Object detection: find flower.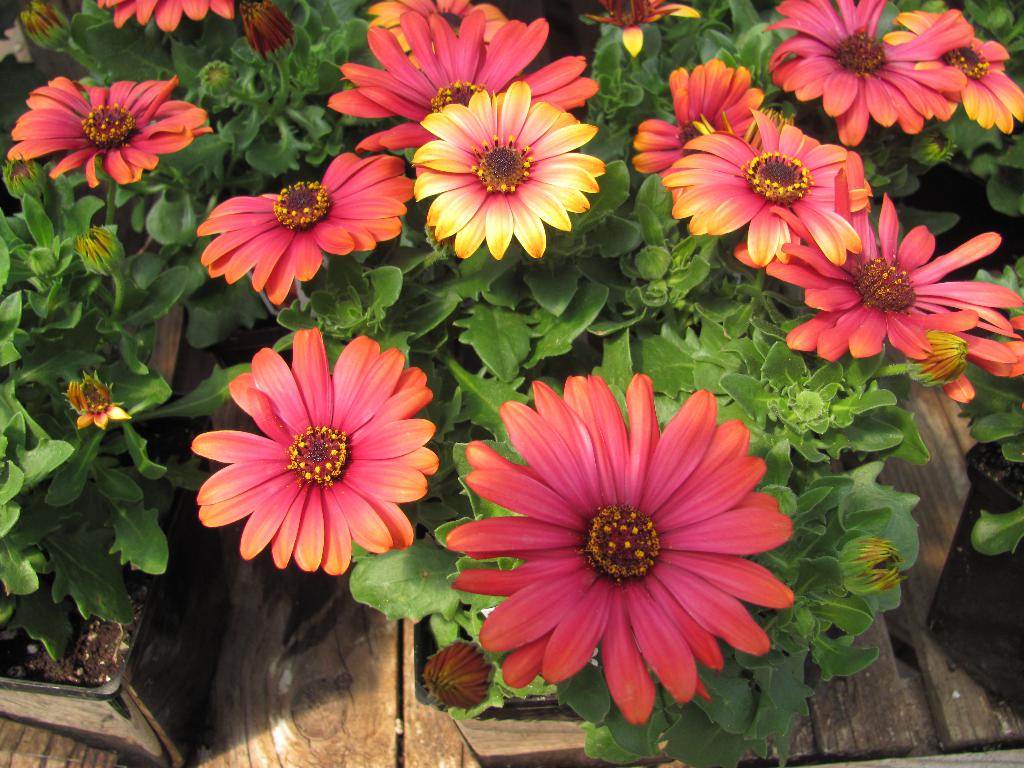
bbox=[989, 309, 1023, 382].
